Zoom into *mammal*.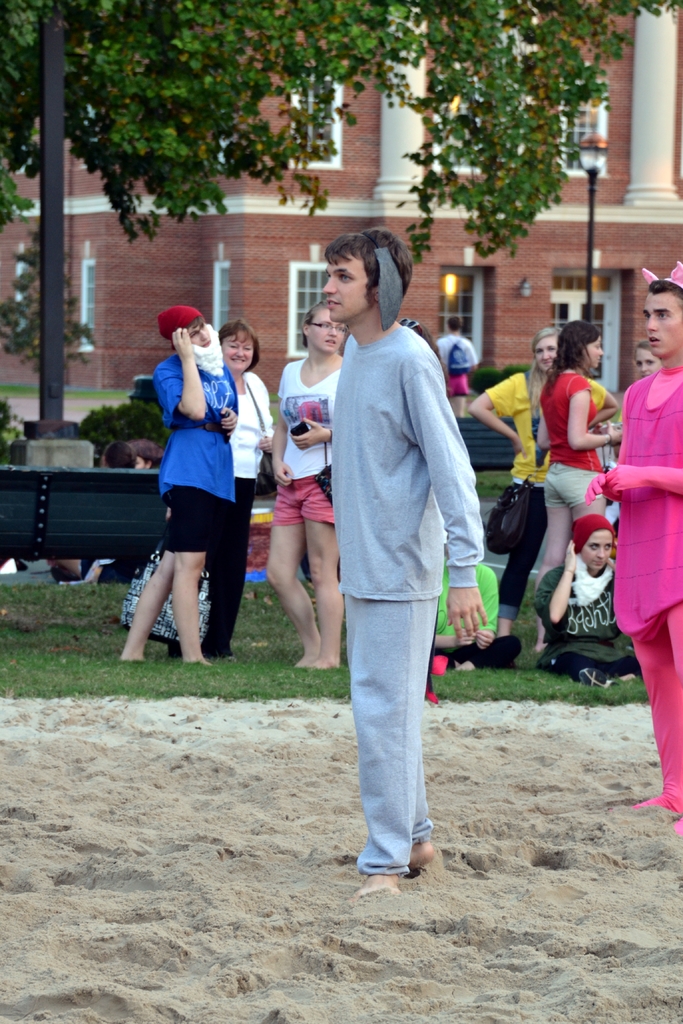
Zoom target: region(118, 314, 234, 664).
